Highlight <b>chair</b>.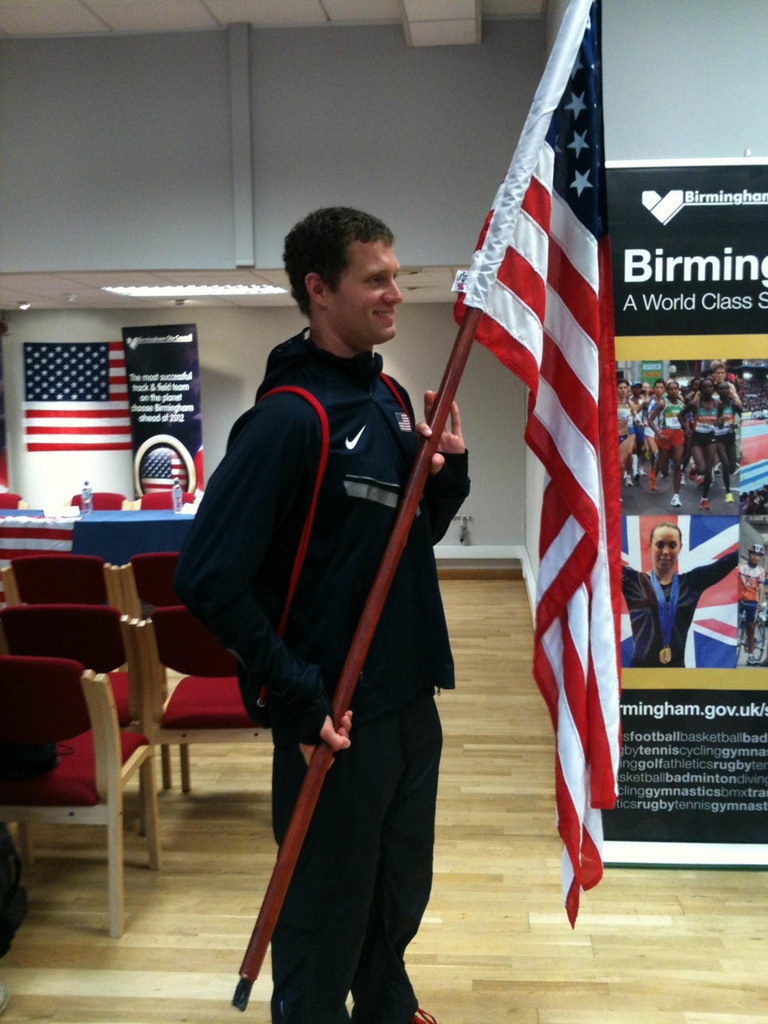
Highlighted region: crop(0, 550, 133, 617).
